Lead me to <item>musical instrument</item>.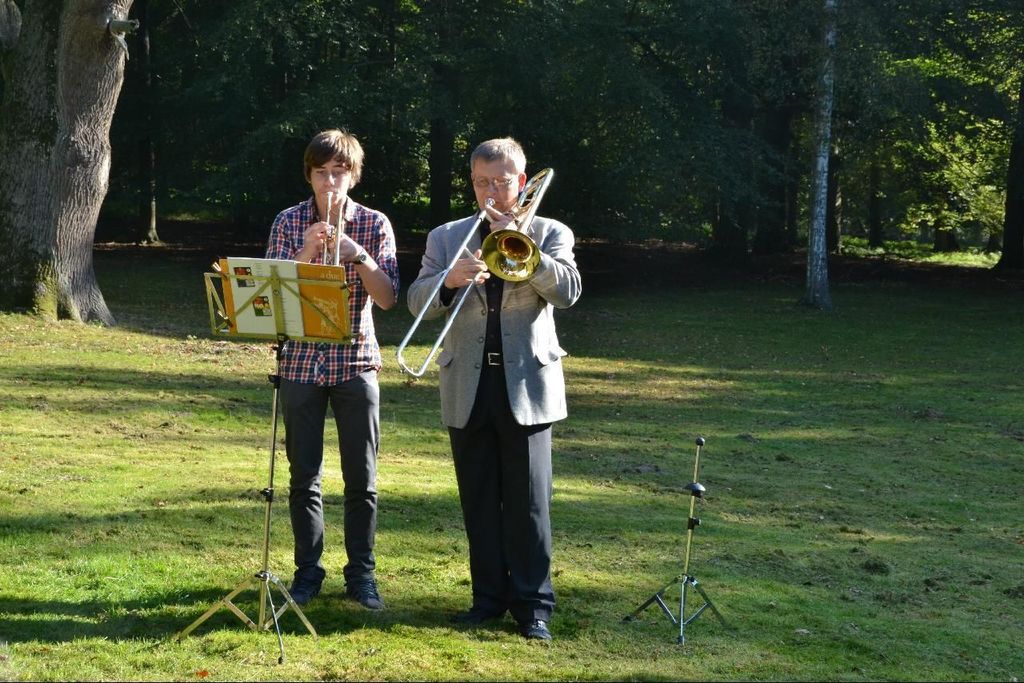
Lead to rect(318, 188, 342, 271).
